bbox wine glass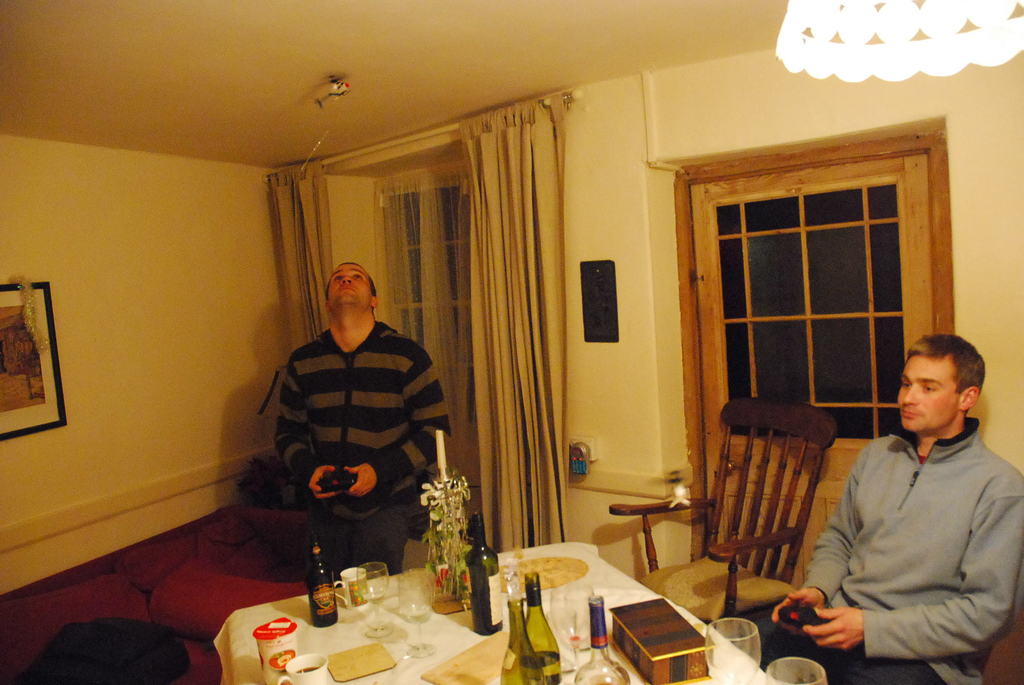
select_region(550, 588, 597, 684)
